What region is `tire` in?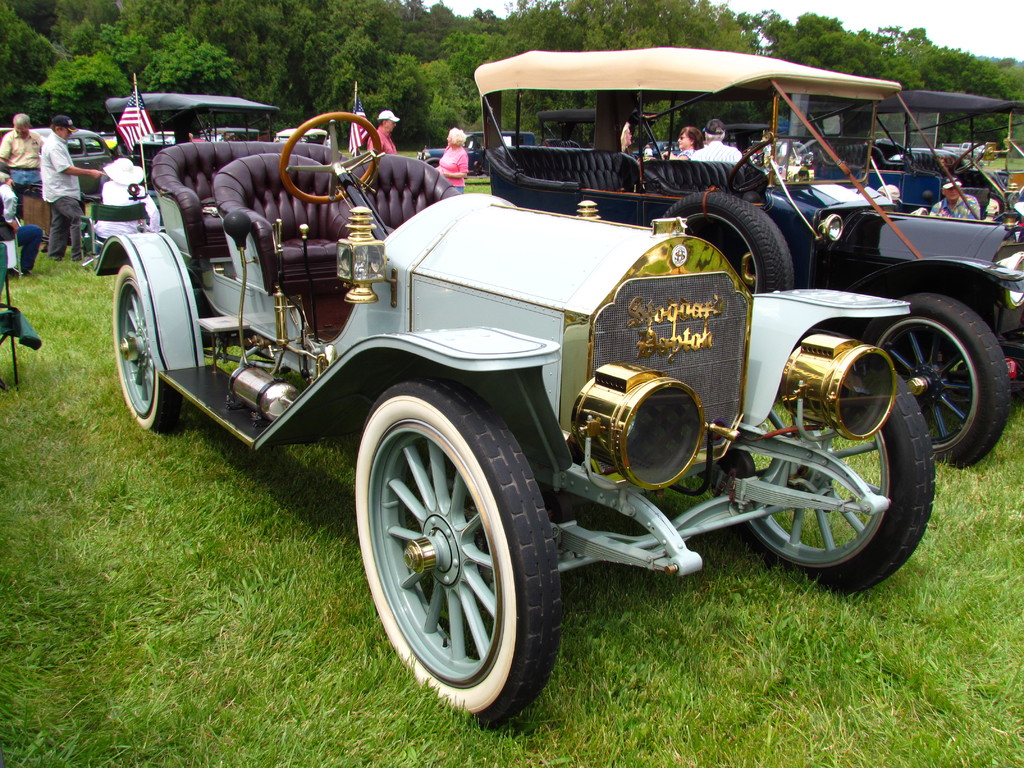
111, 260, 181, 435.
